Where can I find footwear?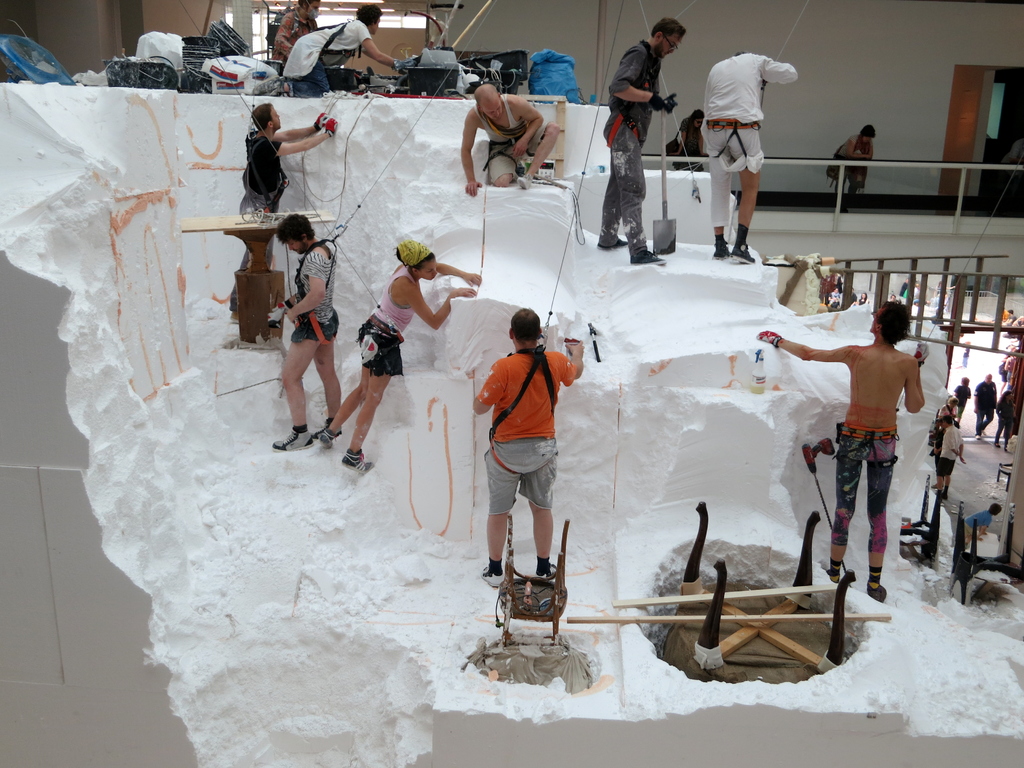
You can find it at box(865, 585, 885, 605).
